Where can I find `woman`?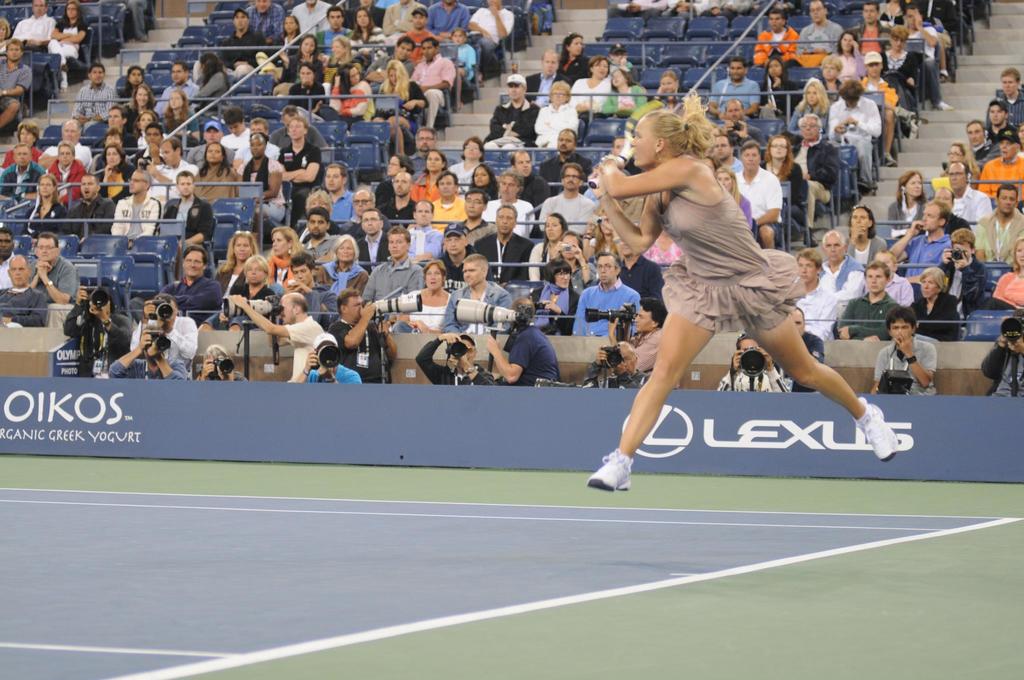
You can find it at {"x1": 0, "y1": 118, "x2": 42, "y2": 166}.
